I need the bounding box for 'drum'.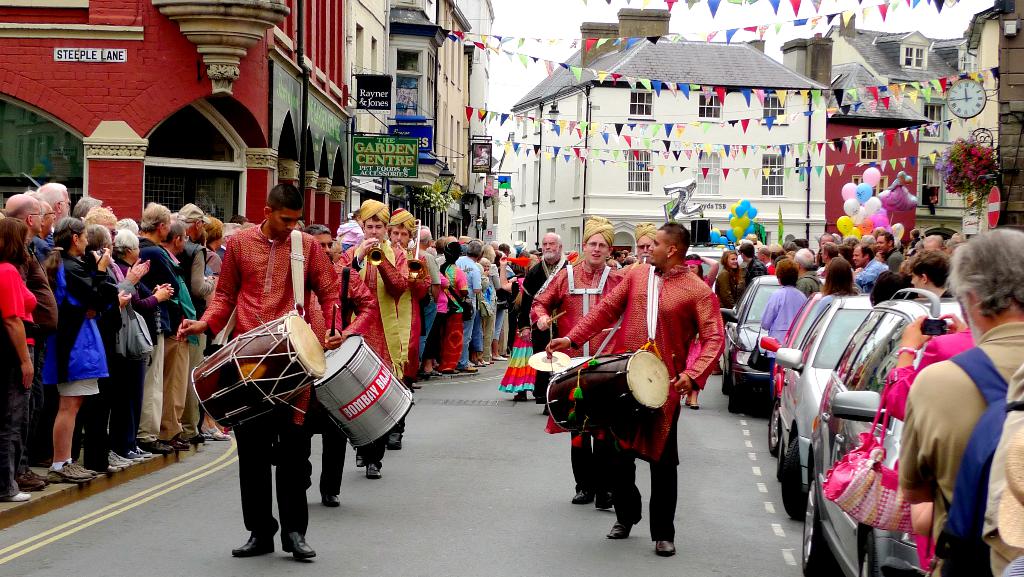
Here it is: bbox=(285, 322, 407, 451).
